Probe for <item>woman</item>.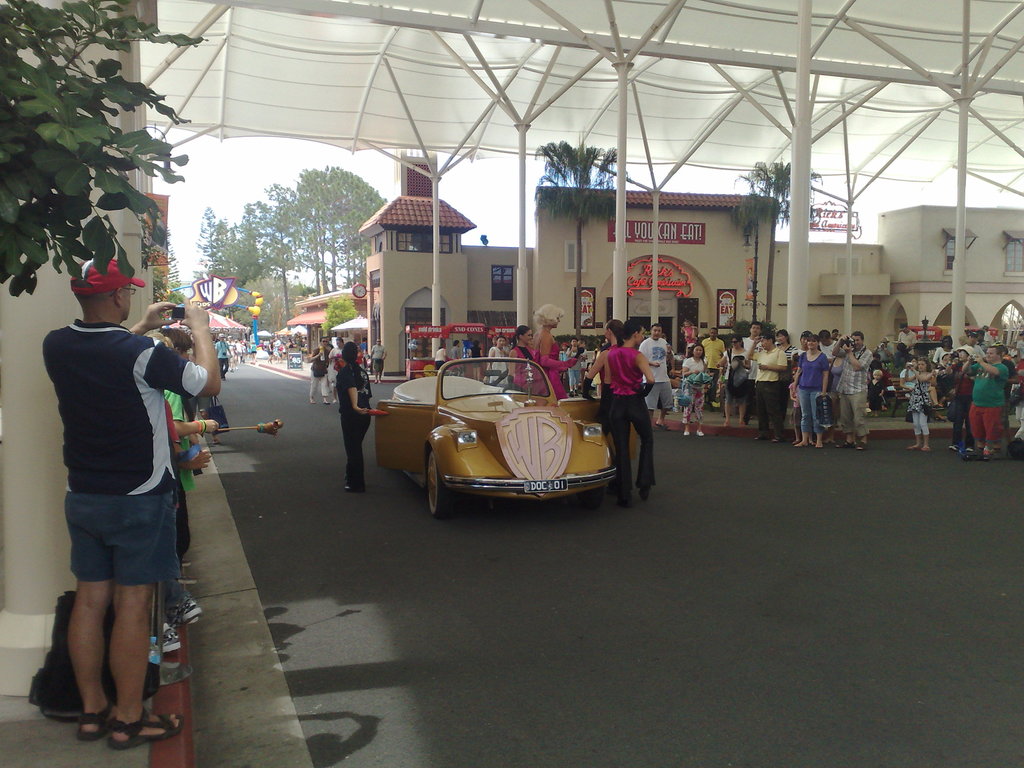
Probe result: detection(337, 341, 379, 493).
